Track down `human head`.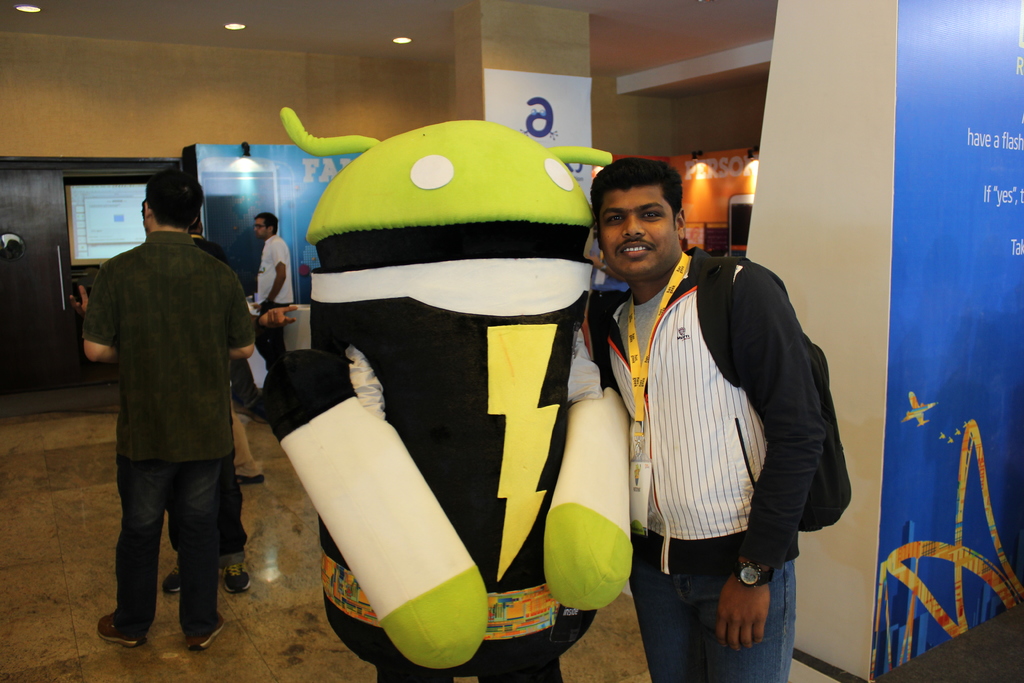
Tracked to bbox(252, 211, 283, 242).
